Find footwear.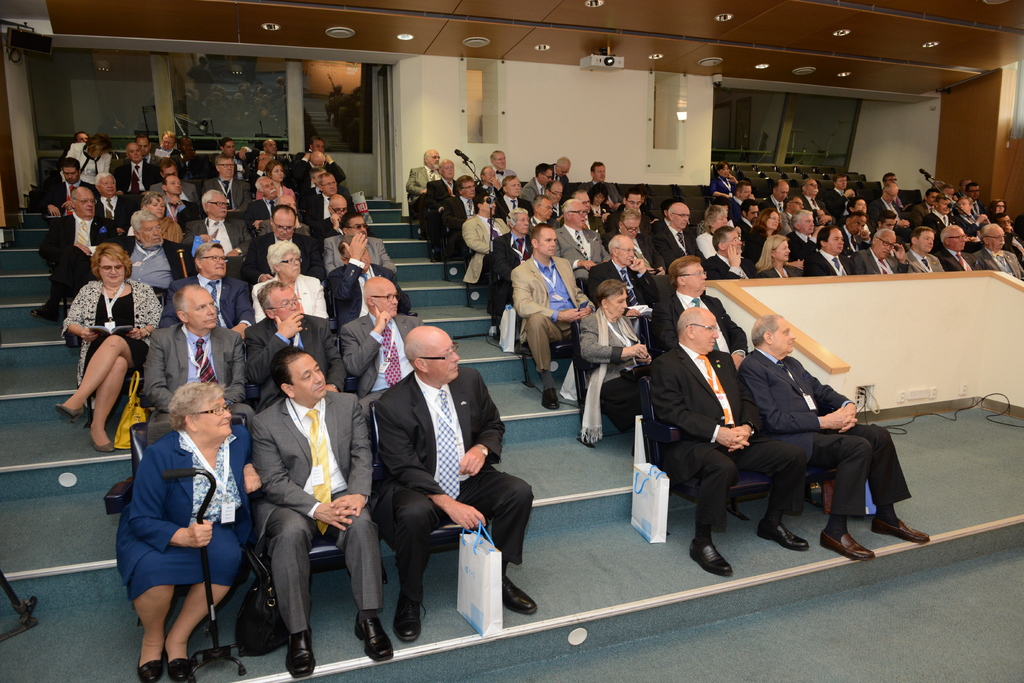
(90,427,116,450).
